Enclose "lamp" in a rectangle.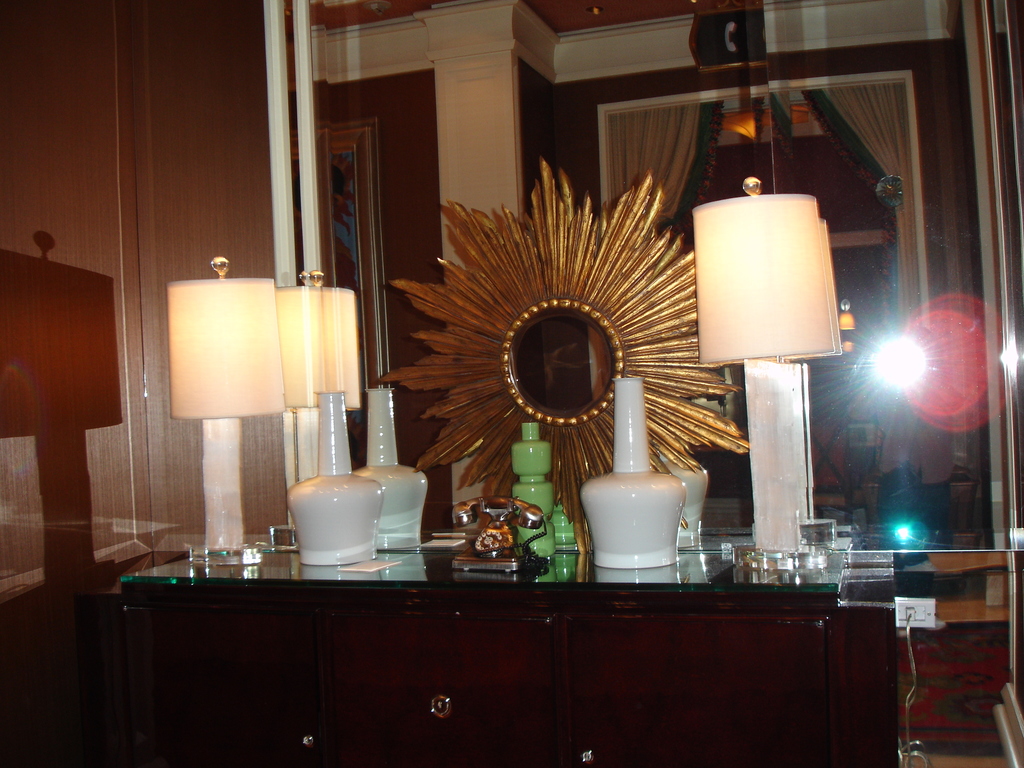
[275,270,362,481].
